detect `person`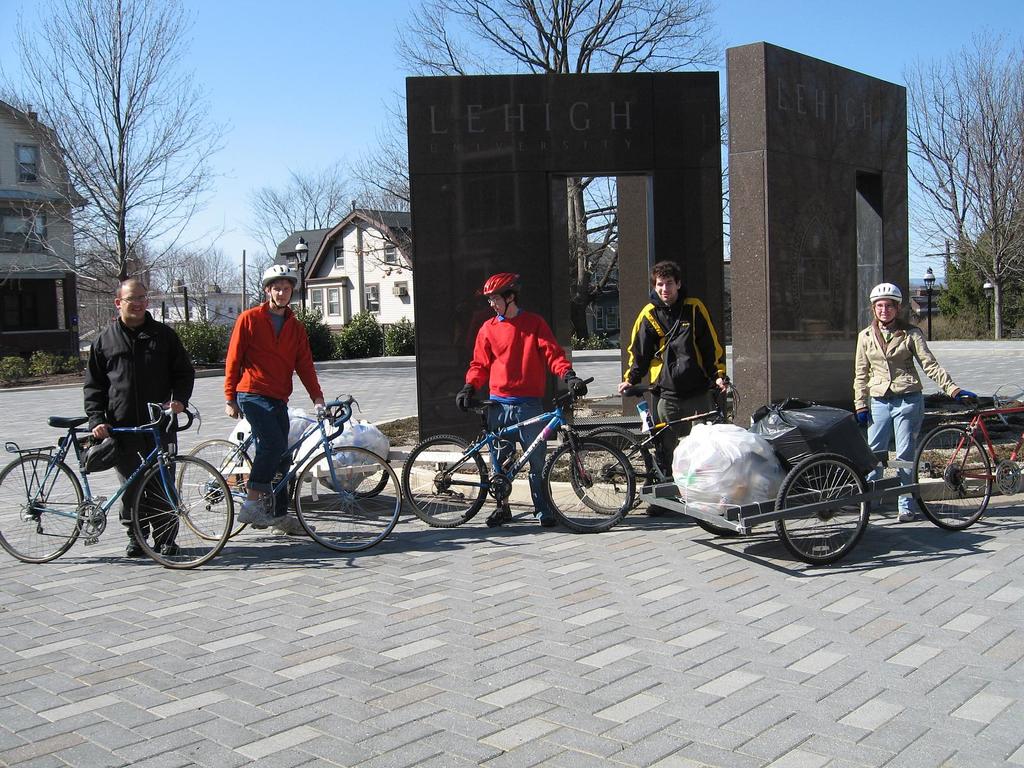
x1=444, y1=265, x2=589, y2=536
